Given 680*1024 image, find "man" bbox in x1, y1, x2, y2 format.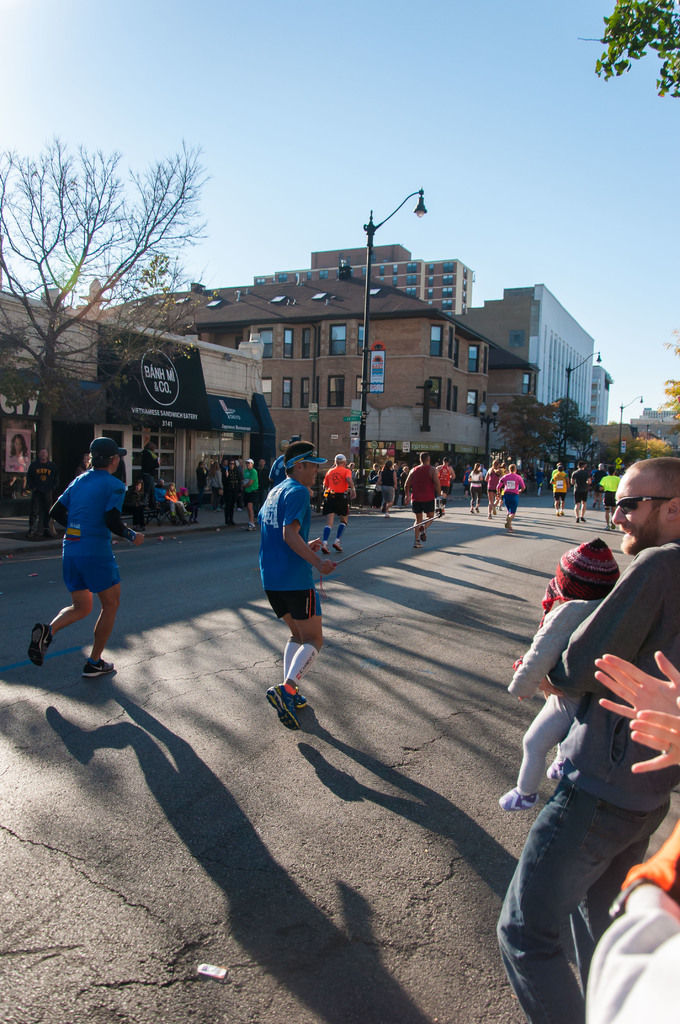
588, 463, 609, 510.
